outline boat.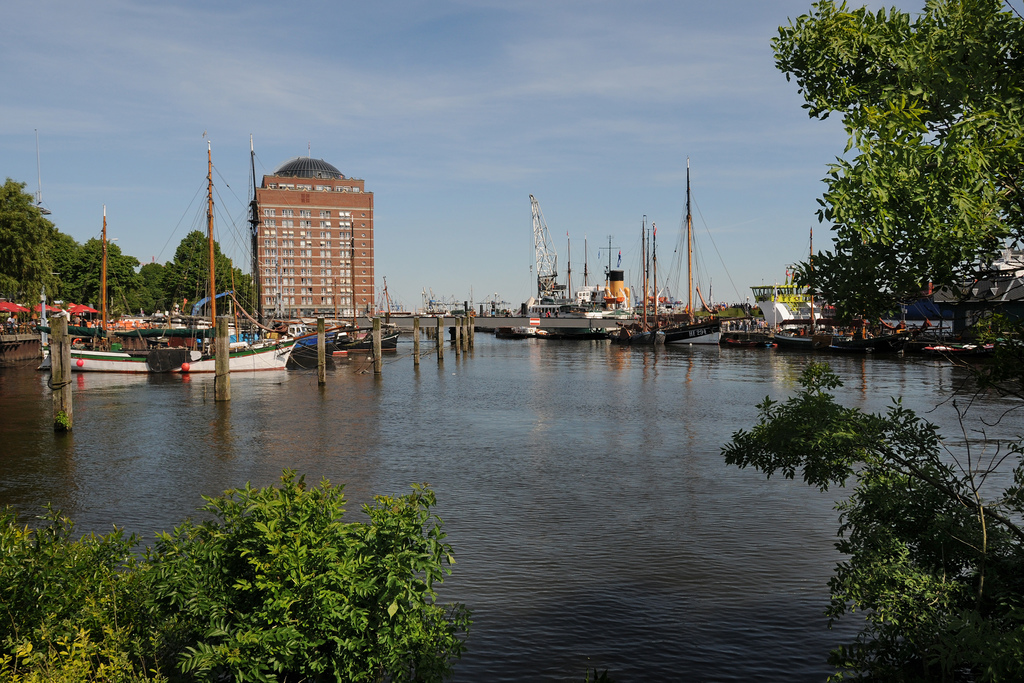
Outline: <box>483,208,582,333</box>.
